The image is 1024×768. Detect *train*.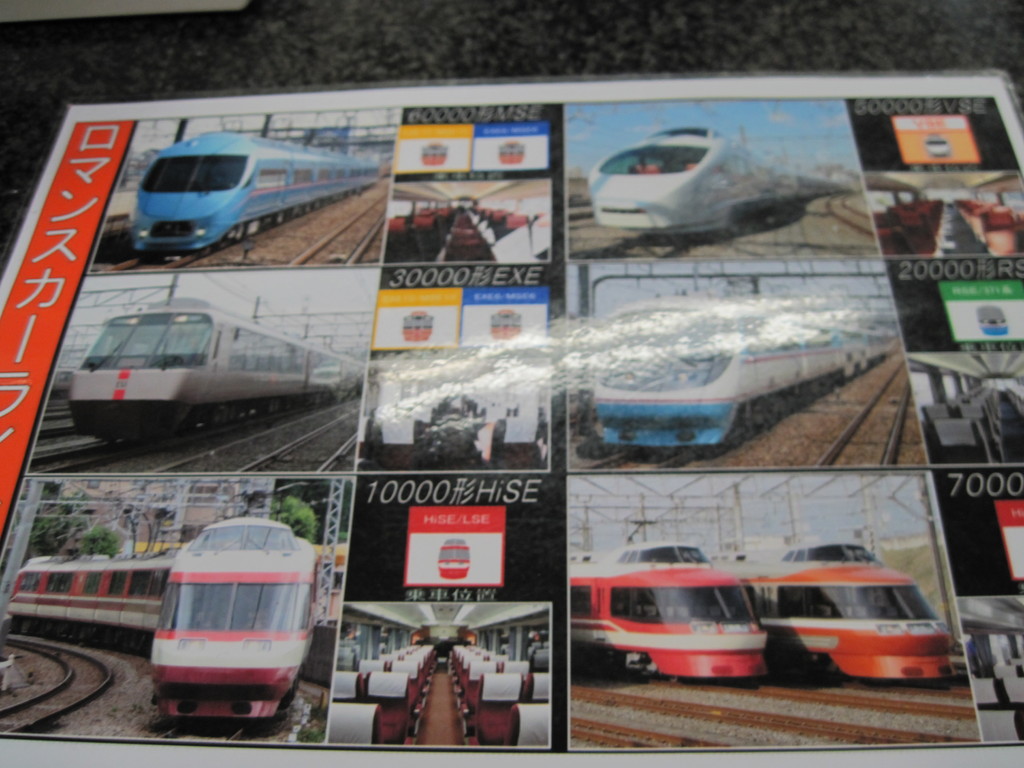
Detection: bbox=(713, 534, 946, 680).
